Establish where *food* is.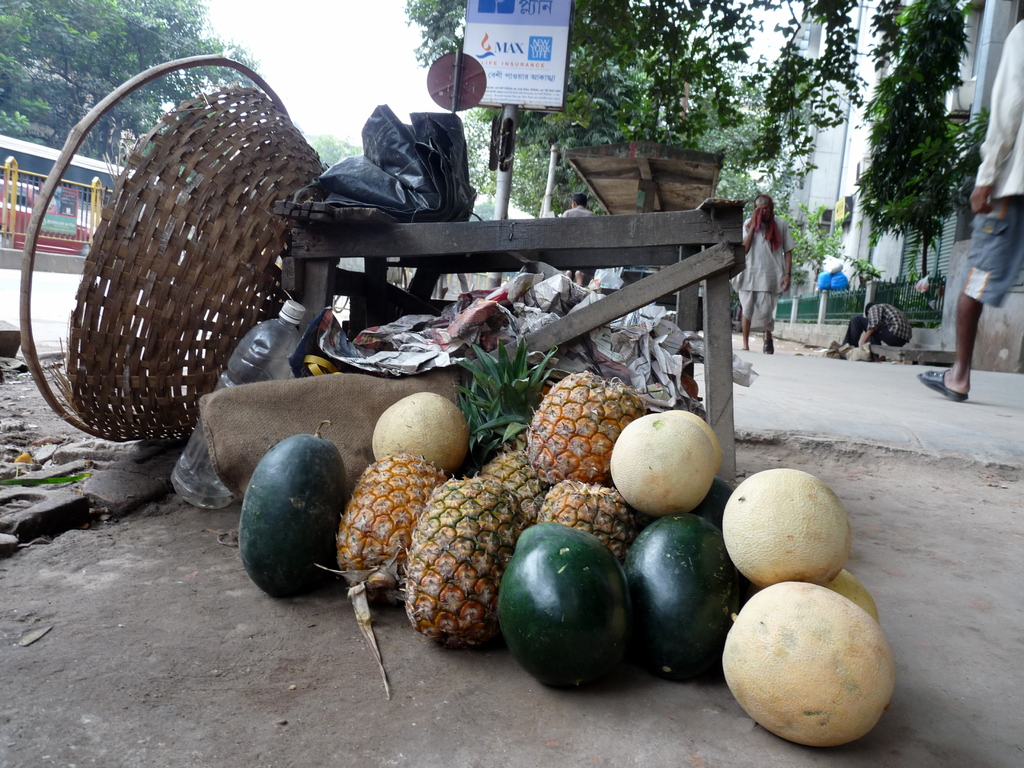
Established at Rect(458, 332, 563, 515).
